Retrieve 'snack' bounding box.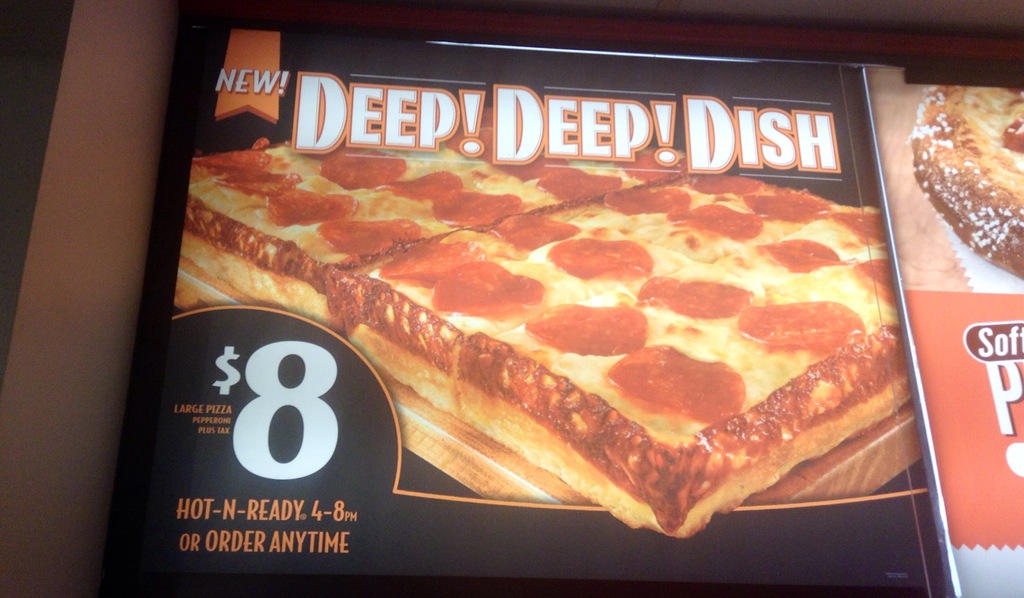
Bounding box: select_region(888, 79, 1023, 284).
